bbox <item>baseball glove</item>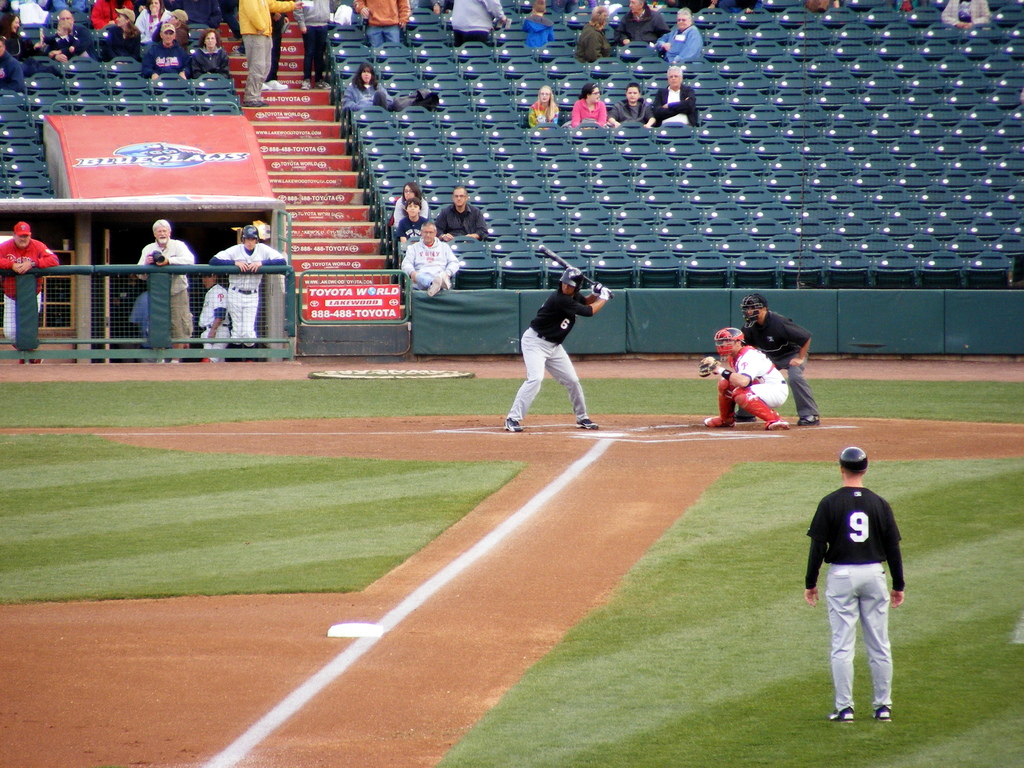
<box>698,356,723,376</box>
